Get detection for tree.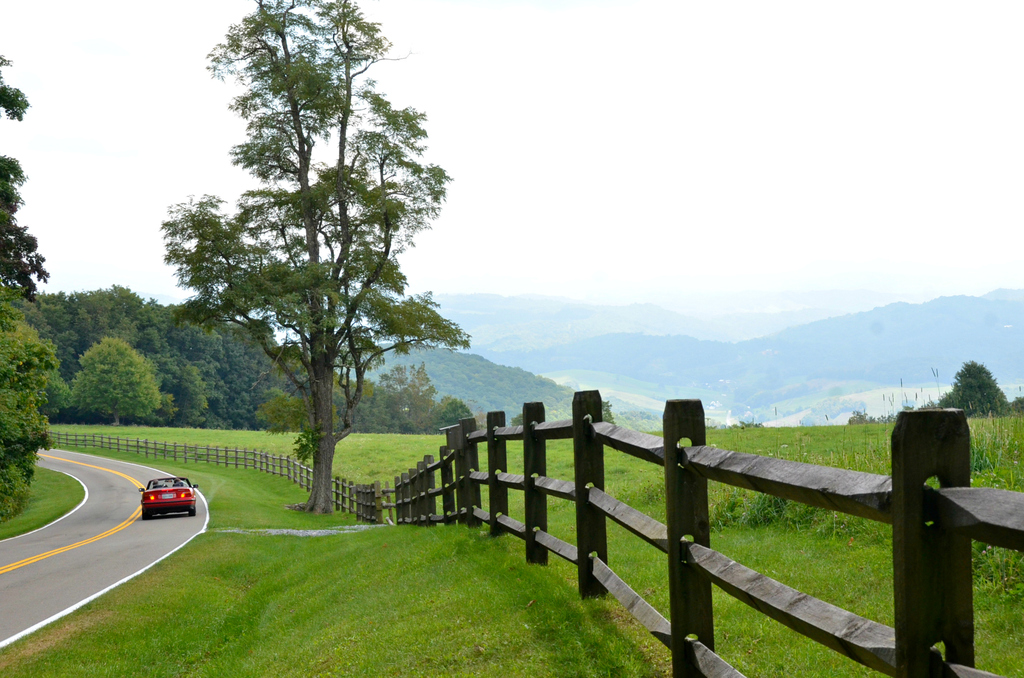
Detection: l=378, t=356, r=434, b=433.
